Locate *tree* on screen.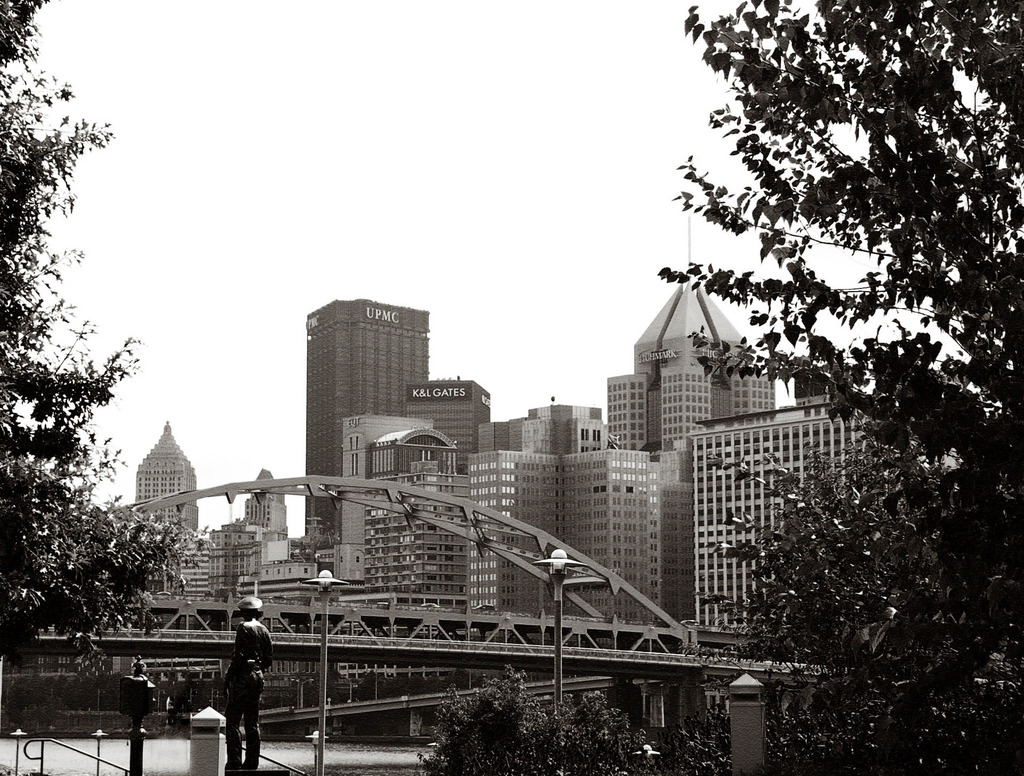
On screen at (661,0,1023,652).
